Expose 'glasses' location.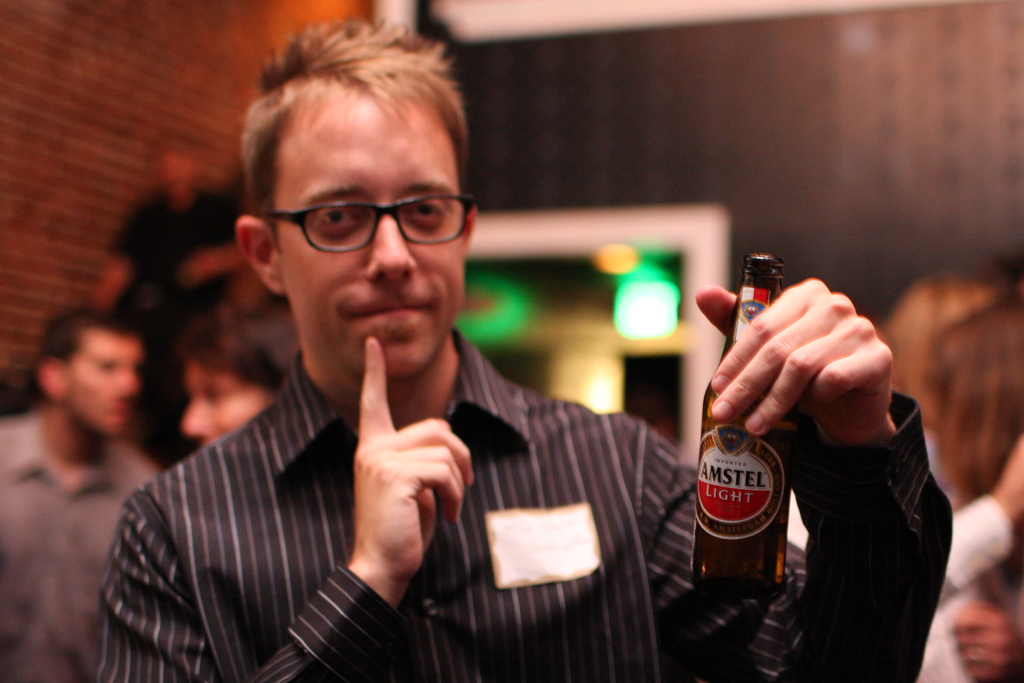
Exposed at 257 195 492 258.
